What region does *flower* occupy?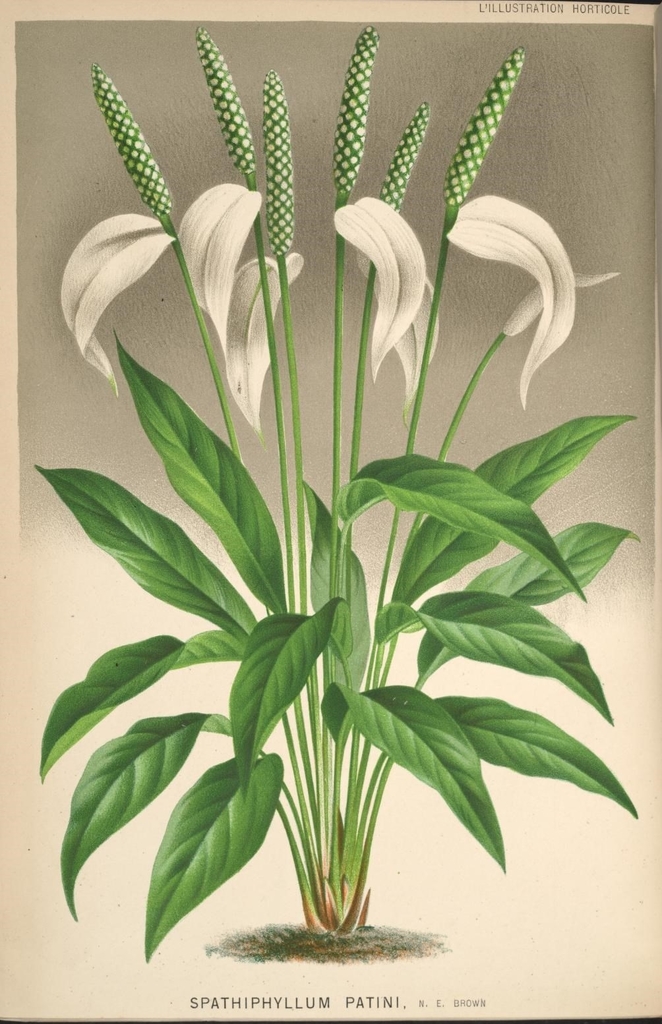
<region>224, 67, 303, 438</region>.
